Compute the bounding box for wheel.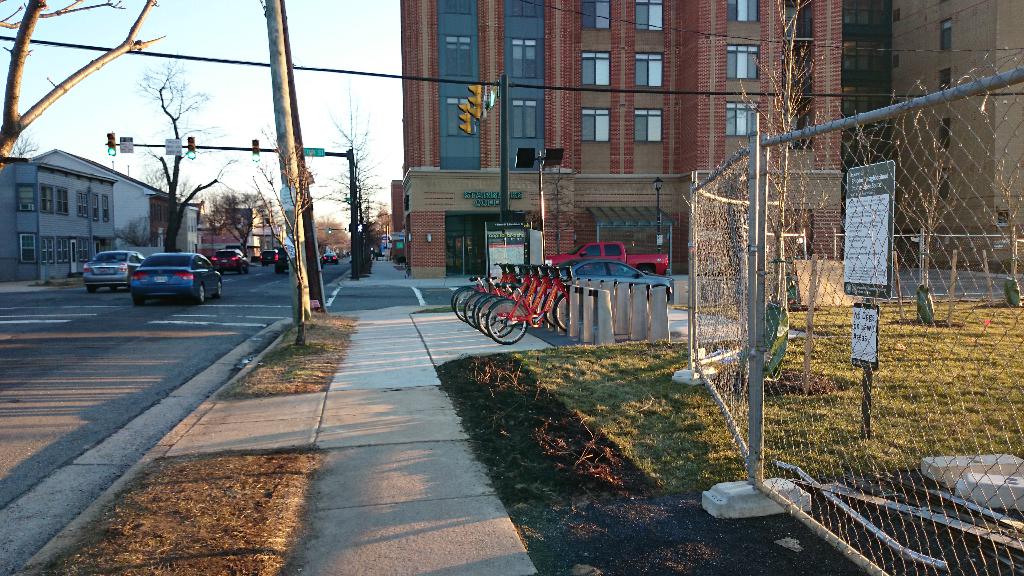
Rect(86, 286, 95, 295).
